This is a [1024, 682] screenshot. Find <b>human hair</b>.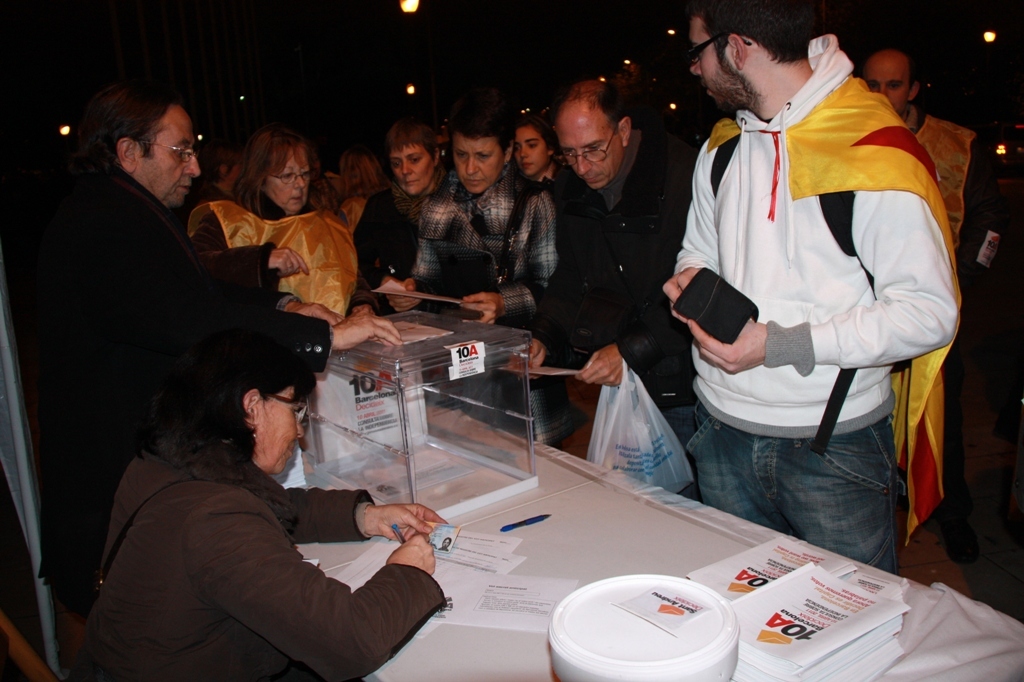
Bounding box: BBox(515, 115, 565, 156).
